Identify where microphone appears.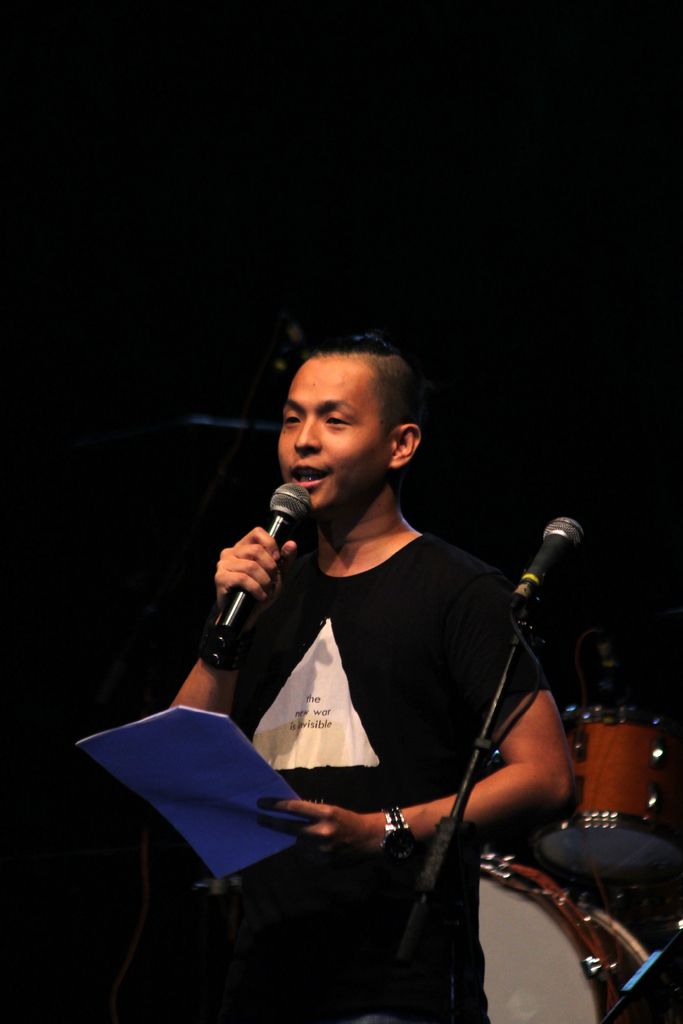
Appears at <box>513,520,582,623</box>.
